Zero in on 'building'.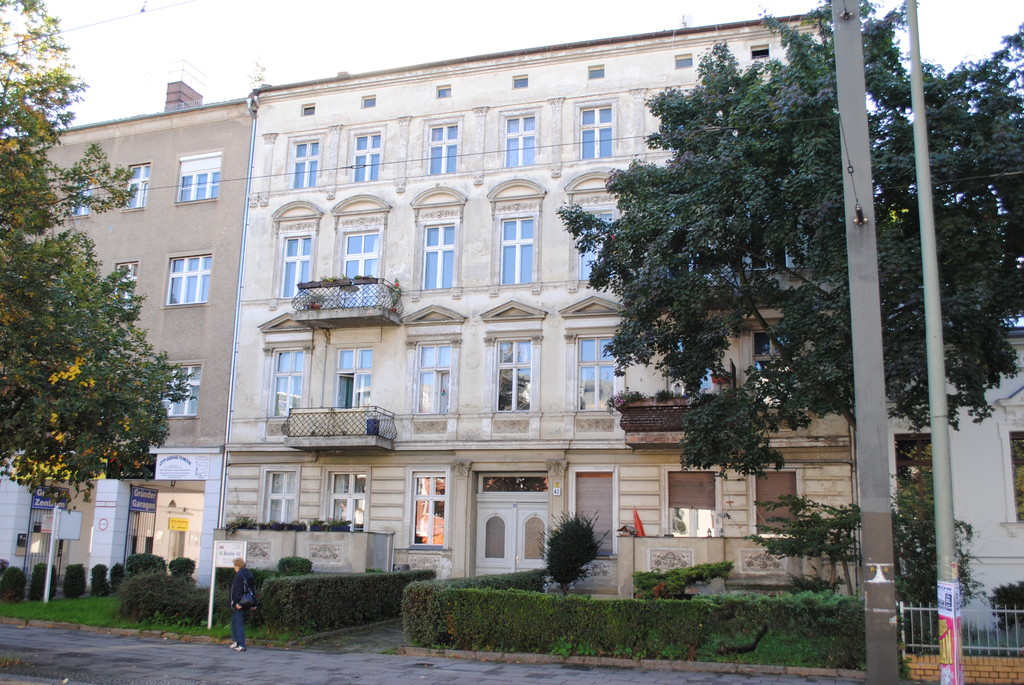
Zeroed in: x1=0 y1=0 x2=870 y2=601.
